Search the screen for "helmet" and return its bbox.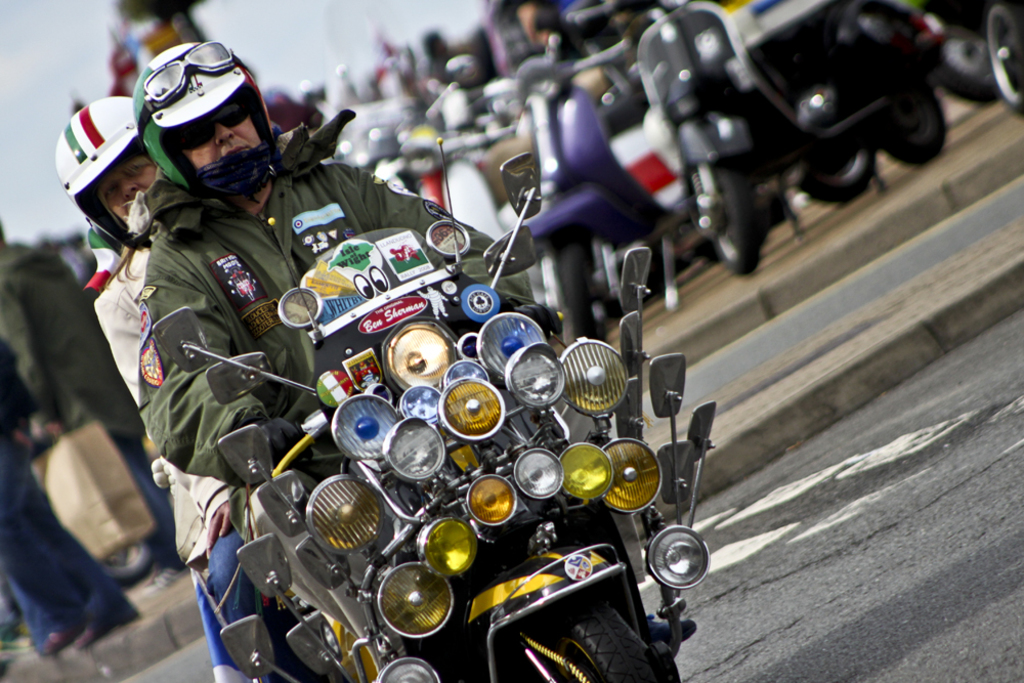
Found: locate(58, 100, 147, 255).
